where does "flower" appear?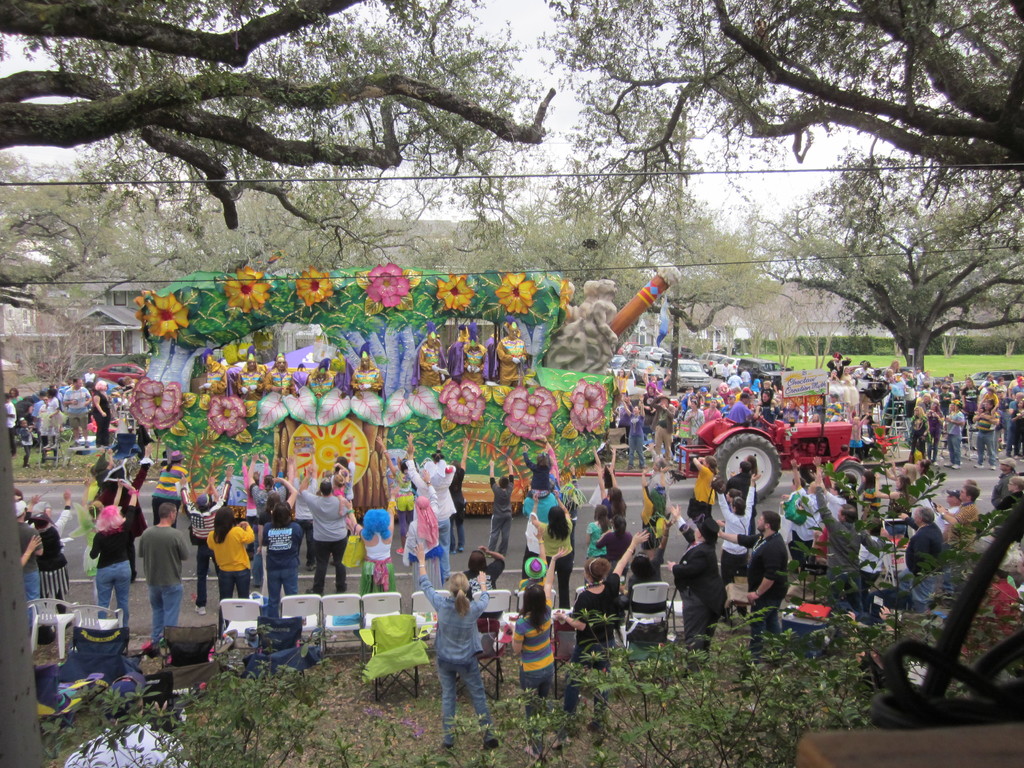
Appears at [x1=503, y1=386, x2=556, y2=442].
